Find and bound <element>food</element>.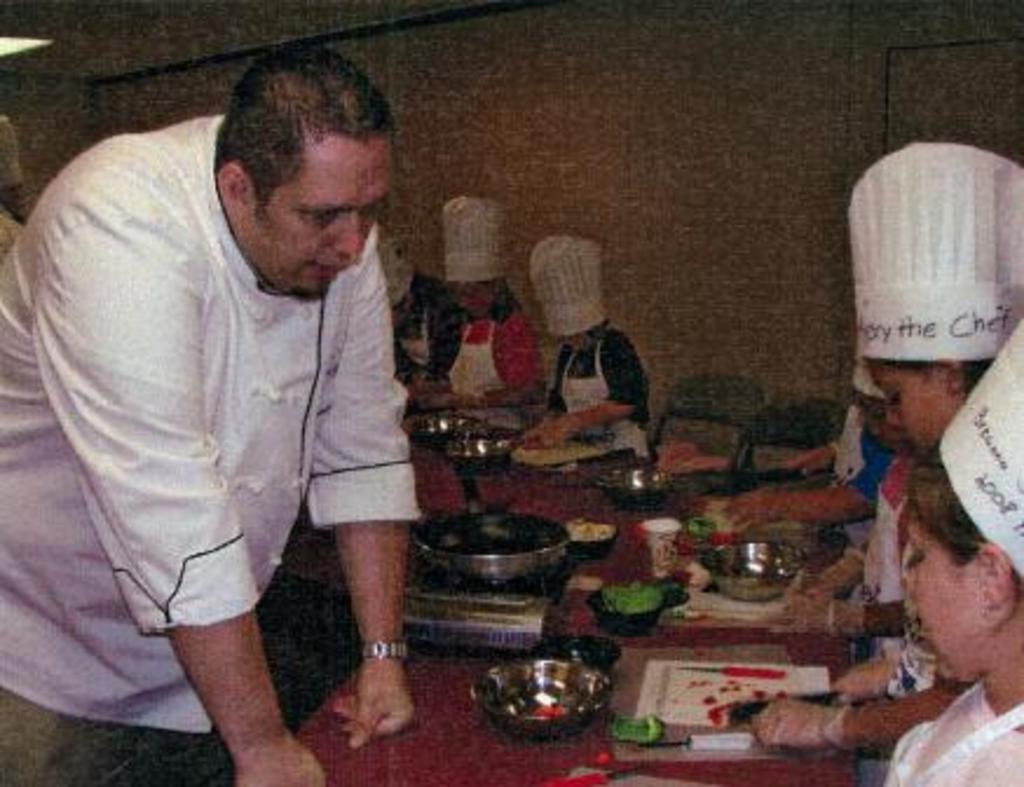
Bound: bbox=(602, 581, 663, 616).
